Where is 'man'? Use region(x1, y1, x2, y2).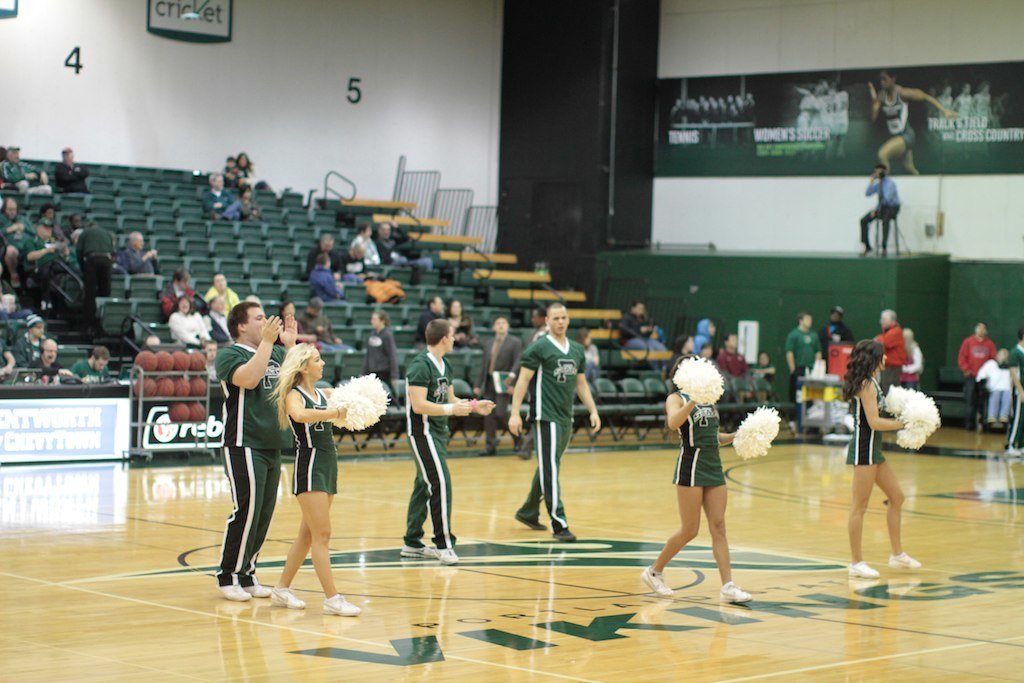
region(0, 291, 35, 325).
